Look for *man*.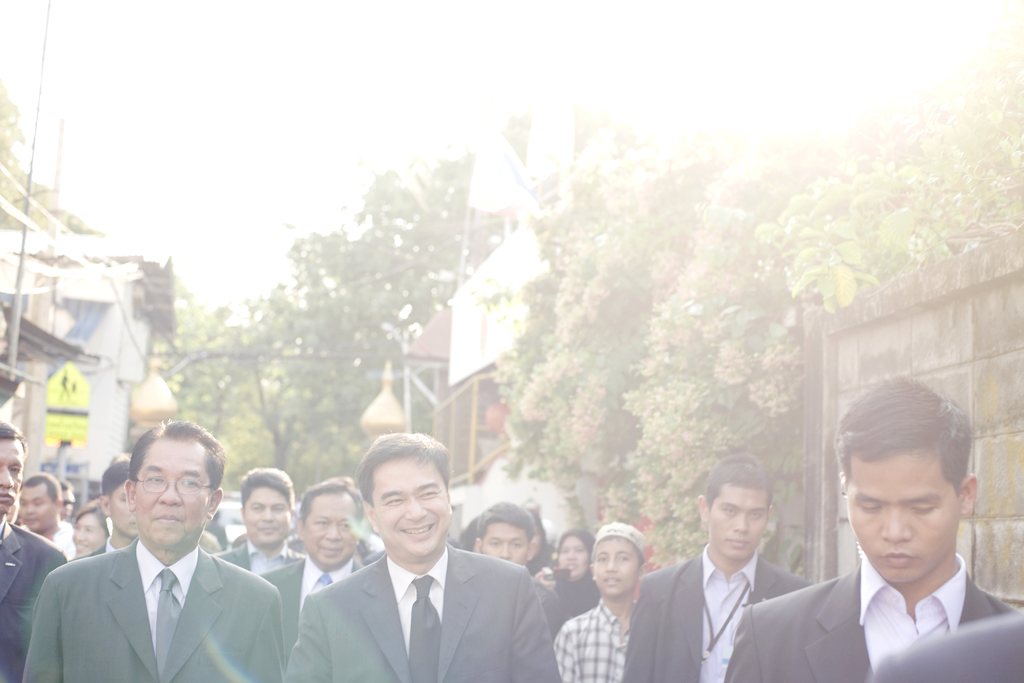
Found: locate(0, 425, 64, 682).
